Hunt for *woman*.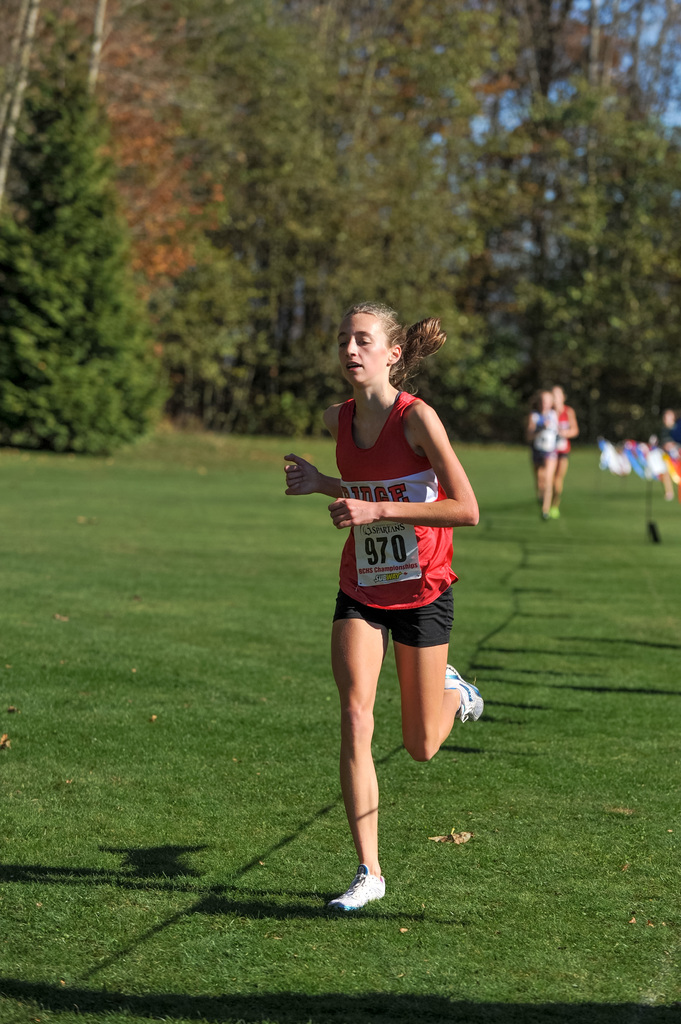
Hunted down at 280, 298, 488, 922.
